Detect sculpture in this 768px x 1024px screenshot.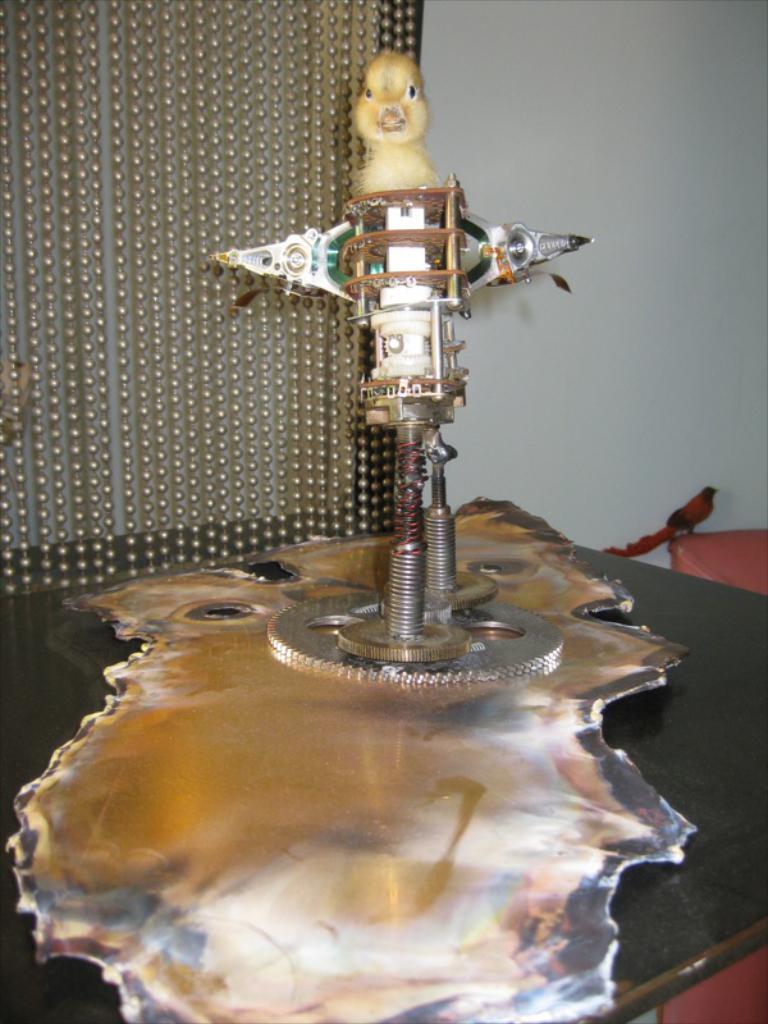
Detection: <region>234, 88, 586, 731</region>.
